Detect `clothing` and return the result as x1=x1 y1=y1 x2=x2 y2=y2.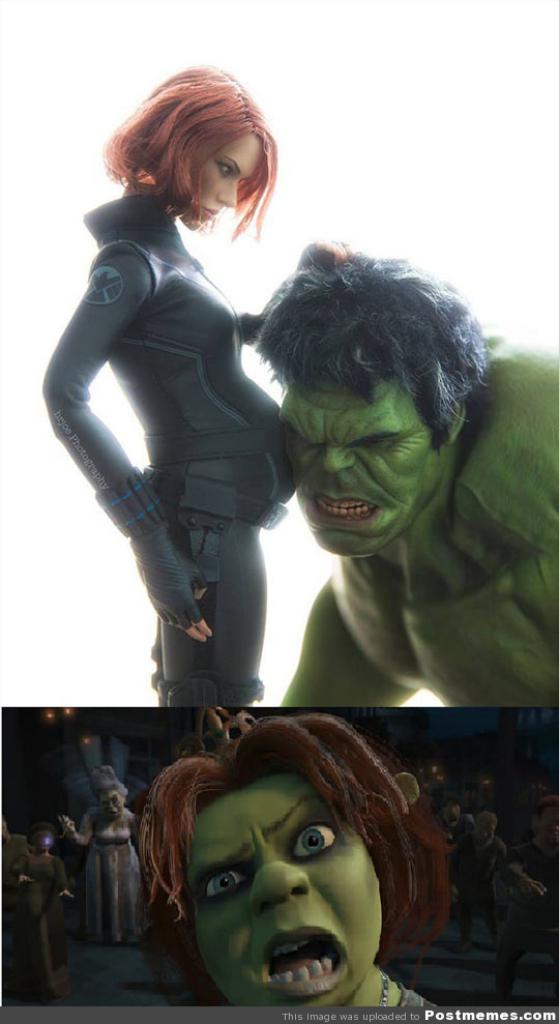
x1=0 y1=829 x2=29 y2=967.
